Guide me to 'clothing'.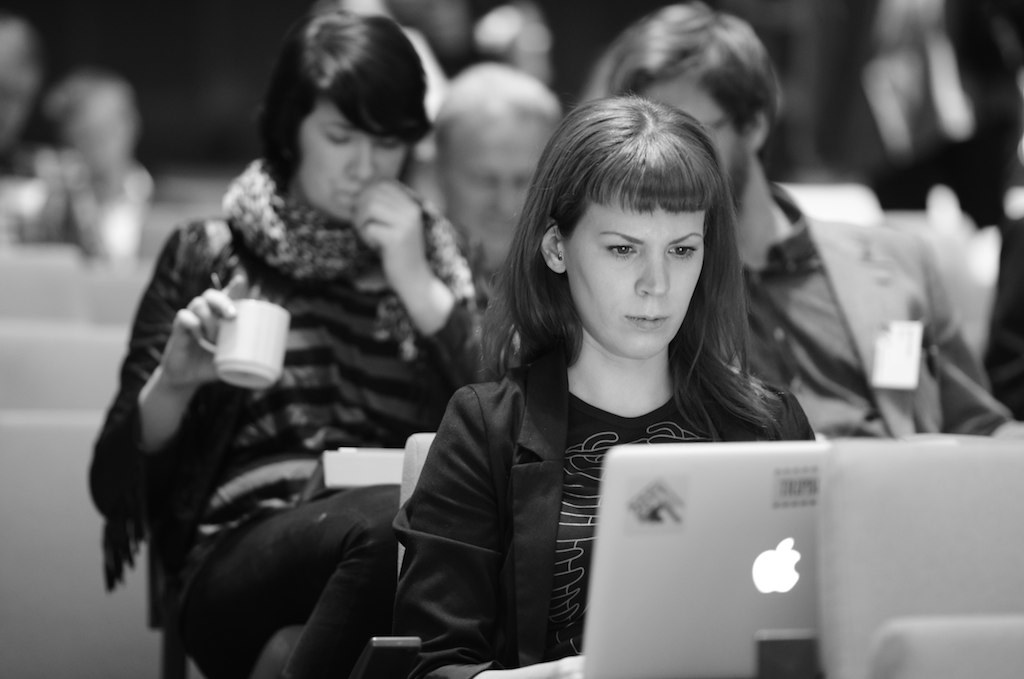
Guidance: <box>736,171,1023,436</box>.
